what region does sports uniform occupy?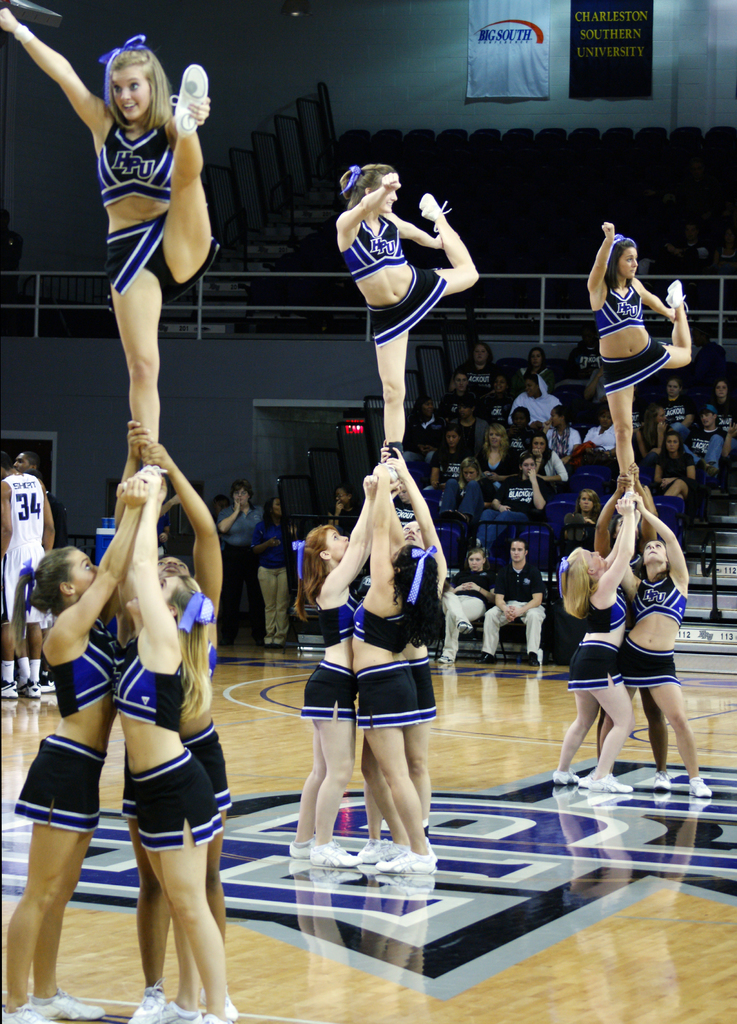
[562,629,622,682].
